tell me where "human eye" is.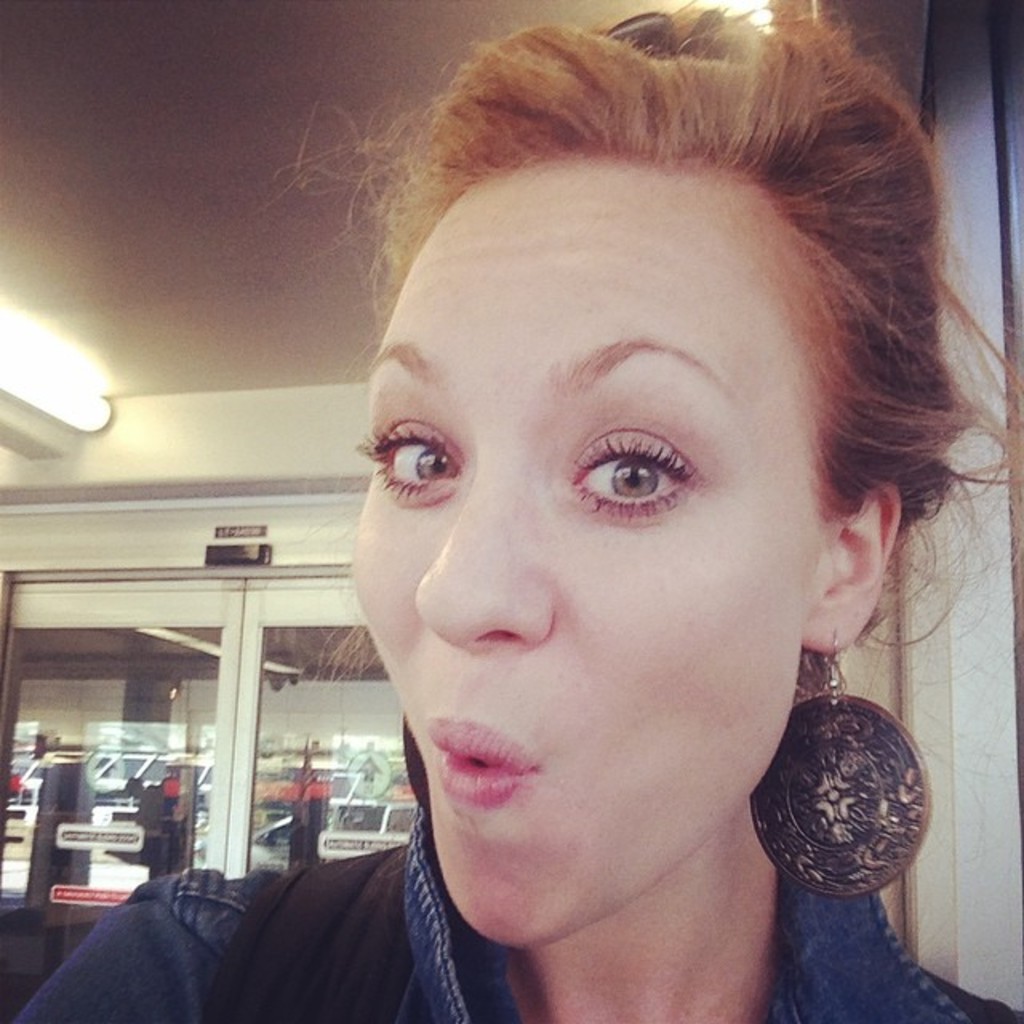
"human eye" is at region(563, 434, 739, 514).
